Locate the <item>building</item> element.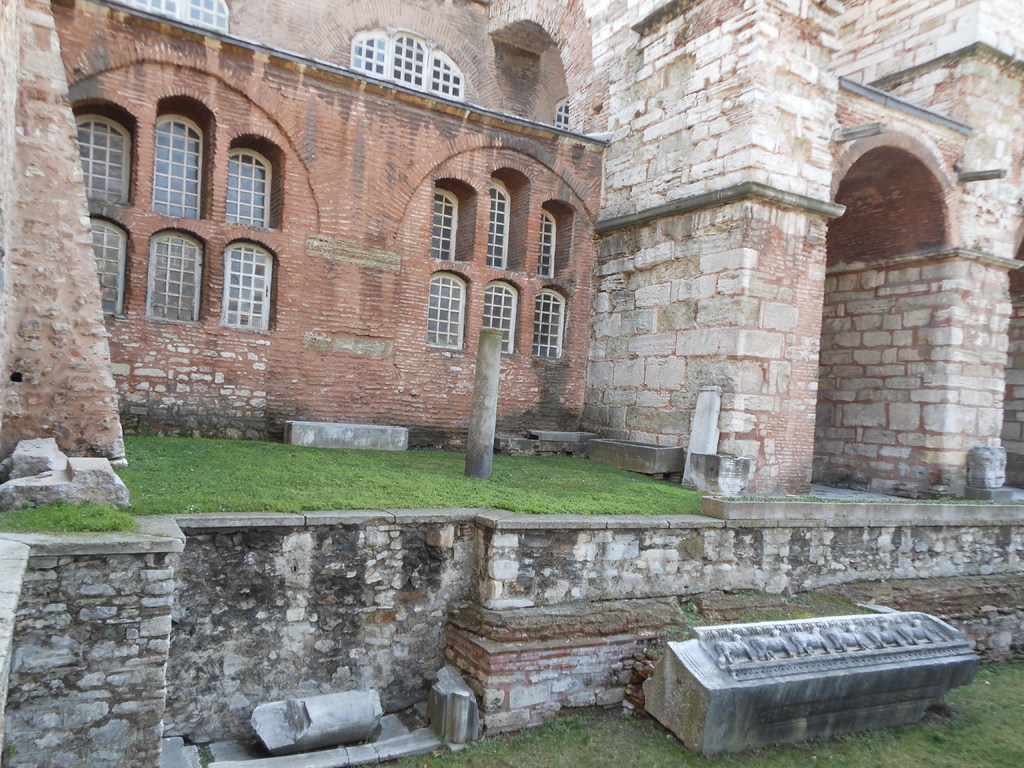
Element bbox: region(0, 0, 616, 451).
